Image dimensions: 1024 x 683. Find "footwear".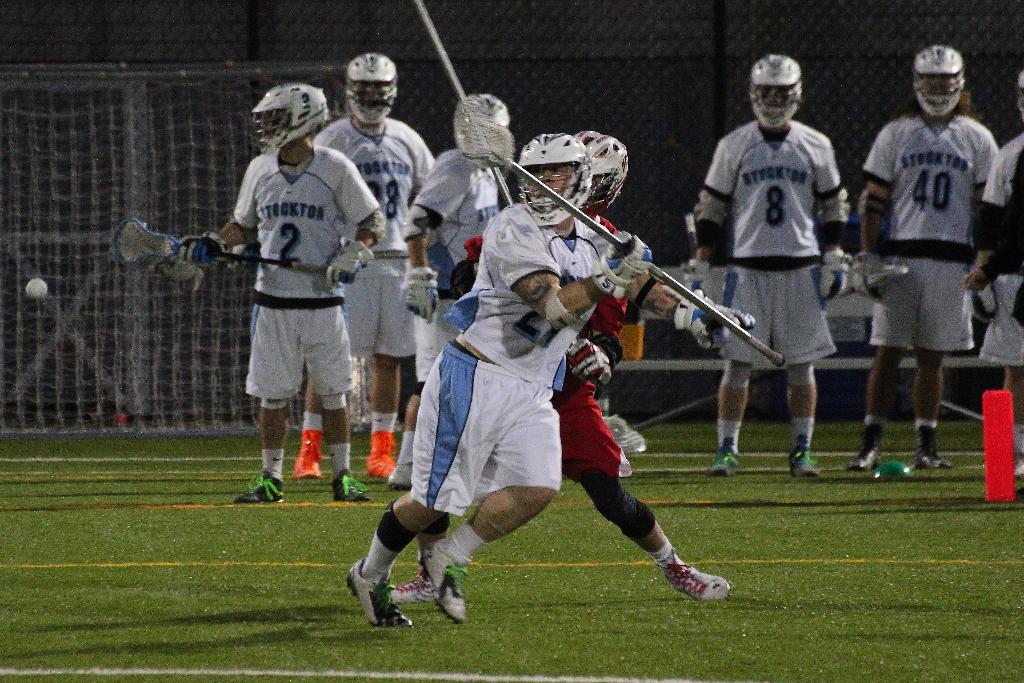
360, 427, 404, 482.
